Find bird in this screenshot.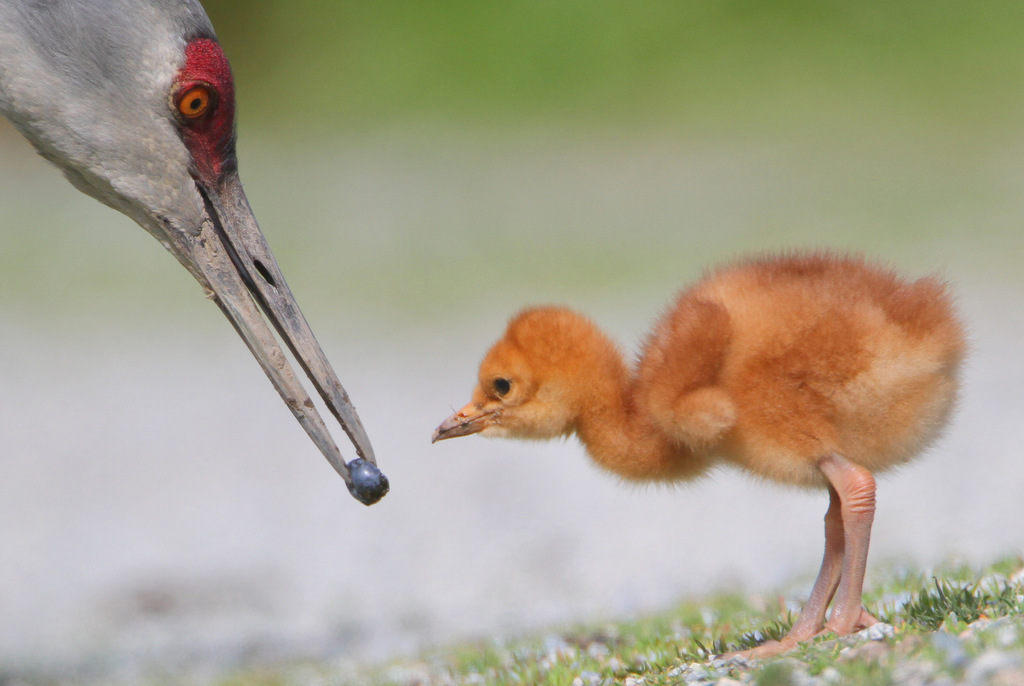
The bounding box for bird is 22,29,398,522.
